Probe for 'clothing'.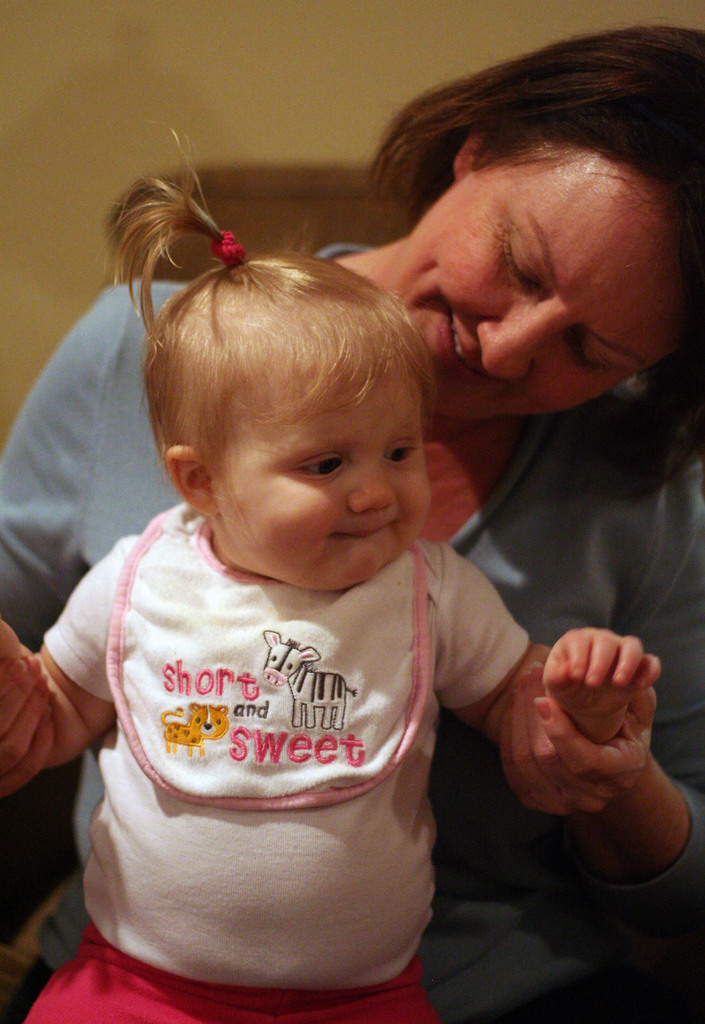
Probe result: [0, 277, 704, 947].
